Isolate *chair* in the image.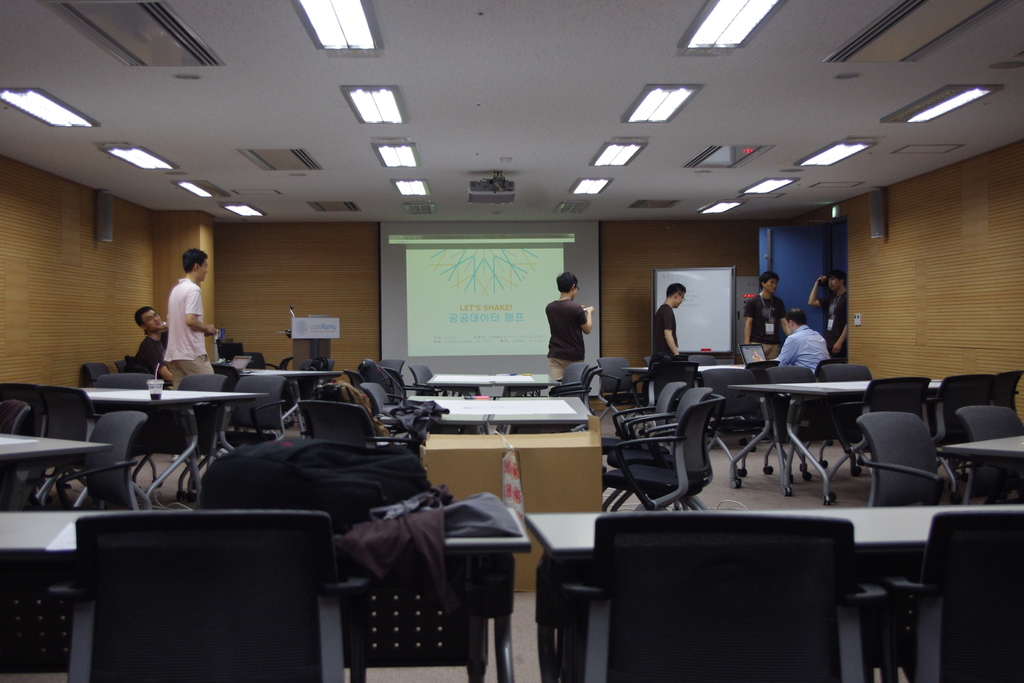
Isolated region: 766, 361, 850, 476.
